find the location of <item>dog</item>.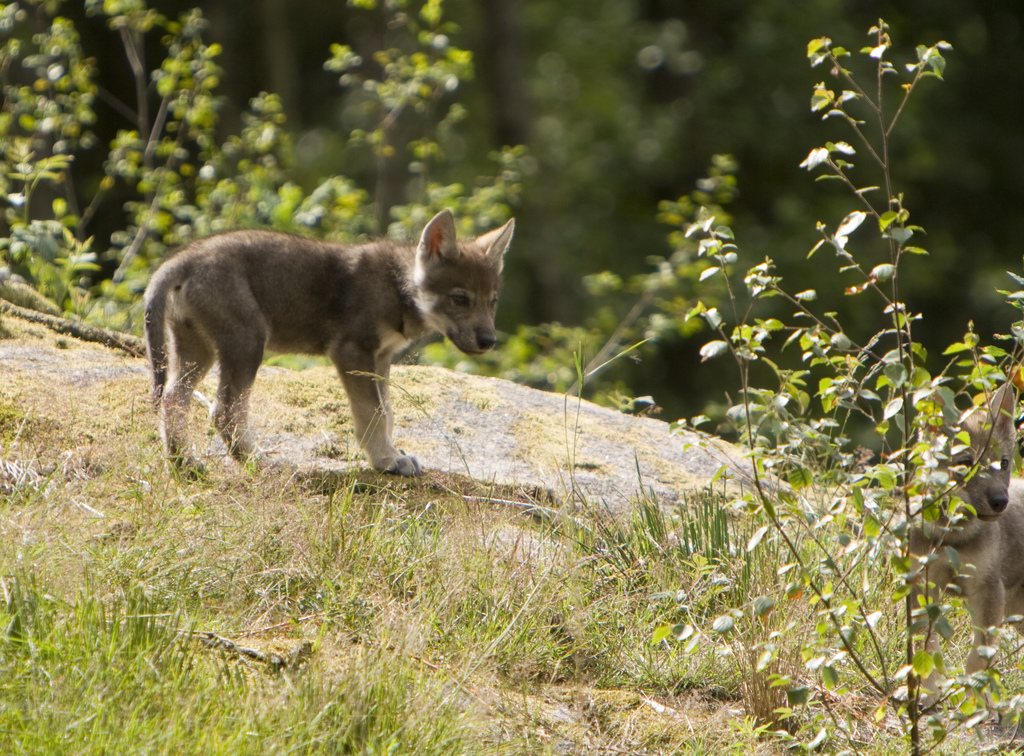
Location: <box>143,208,520,488</box>.
